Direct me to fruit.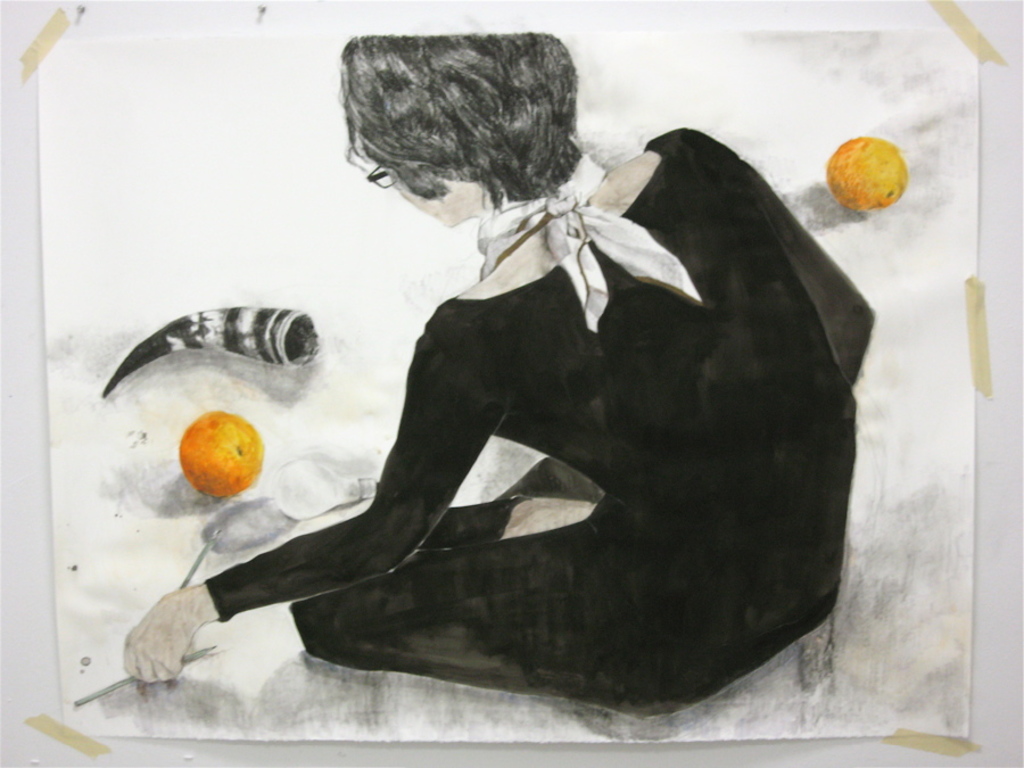
Direction: {"left": 177, "top": 410, "right": 265, "bottom": 498}.
